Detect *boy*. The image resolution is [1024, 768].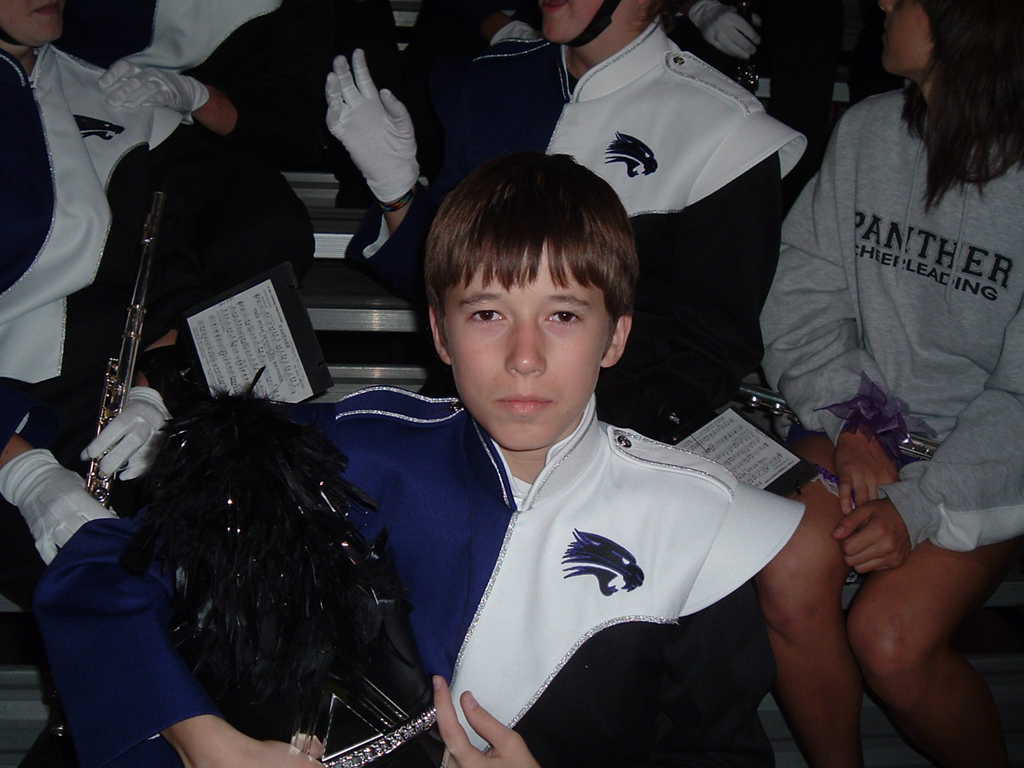
detection(27, 154, 807, 766).
